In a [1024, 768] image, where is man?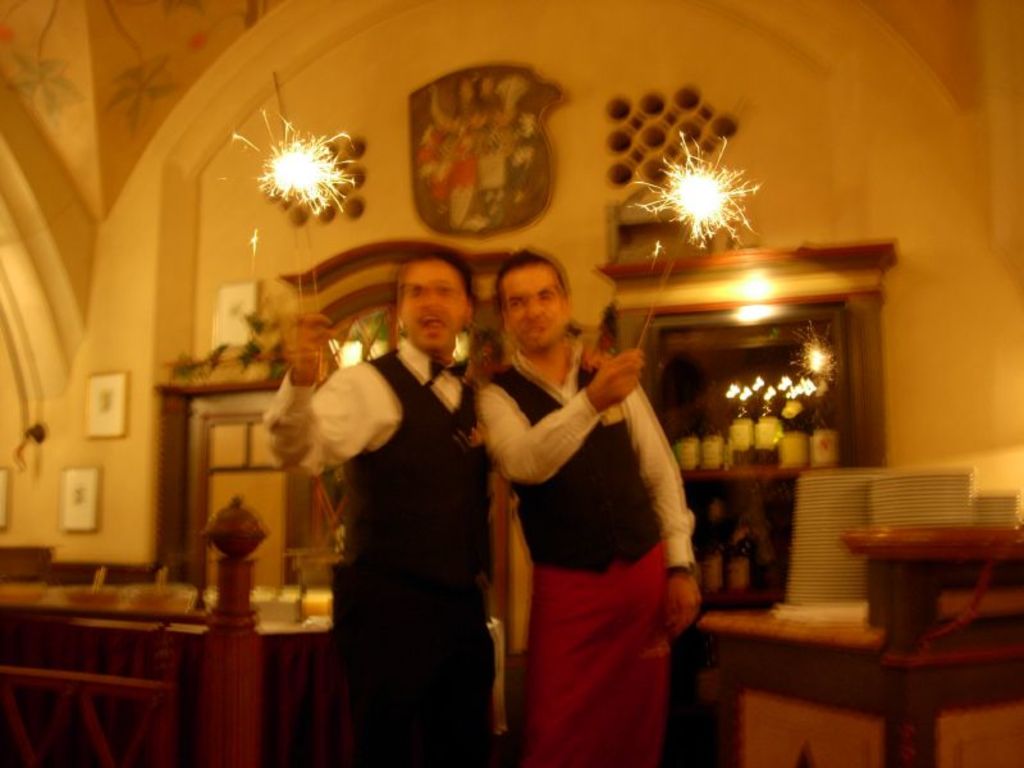
<box>273,244,515,749</box>.
